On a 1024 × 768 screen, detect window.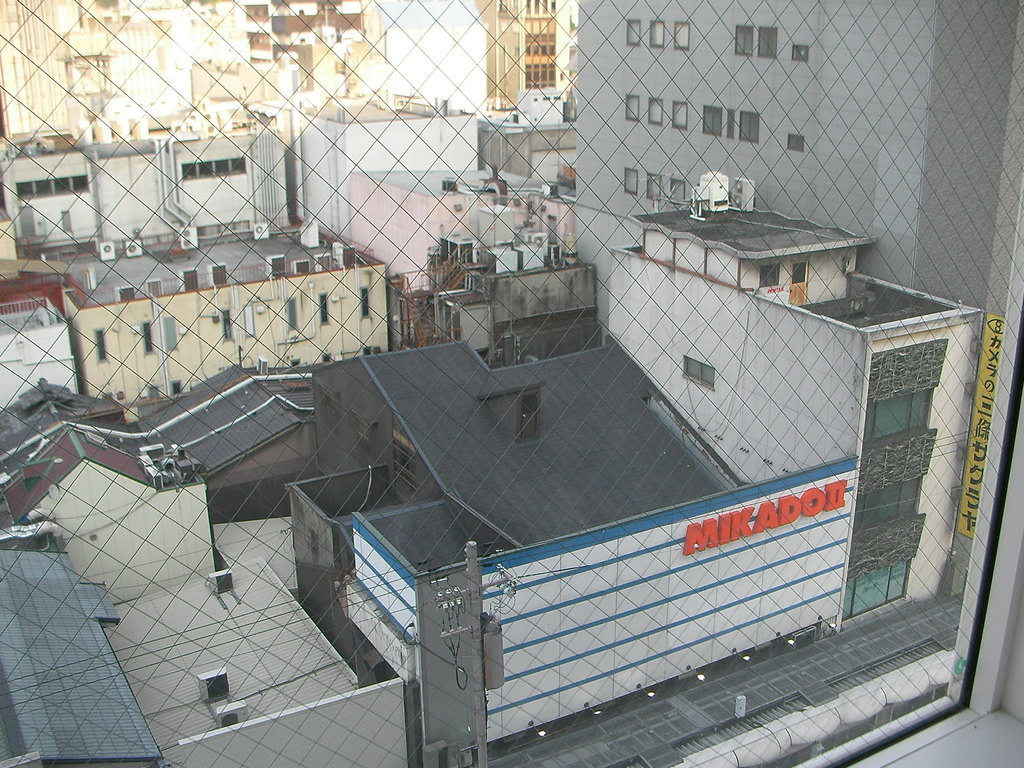
[x1=534, y1=0, x2=539, y2=15].
